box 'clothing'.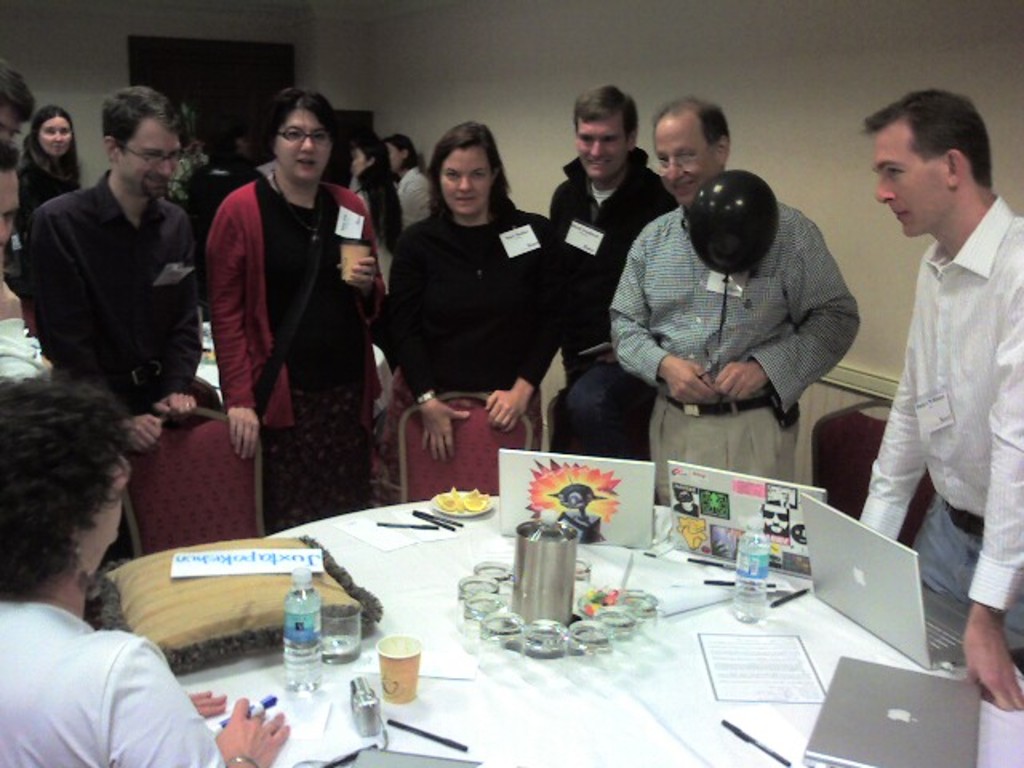
{"left": 861, "top": 170, "right": 1014, "bottom": 603}.
